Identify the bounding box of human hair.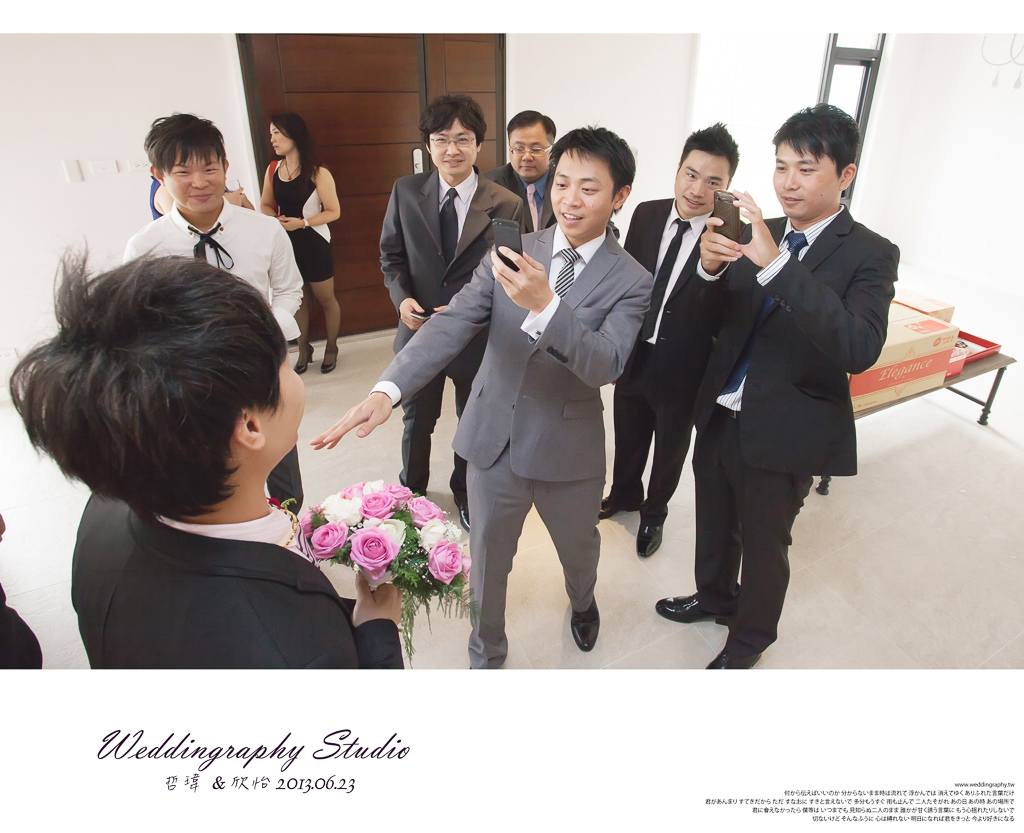
<bbox>680, 125, 735, 183</bbox>.
